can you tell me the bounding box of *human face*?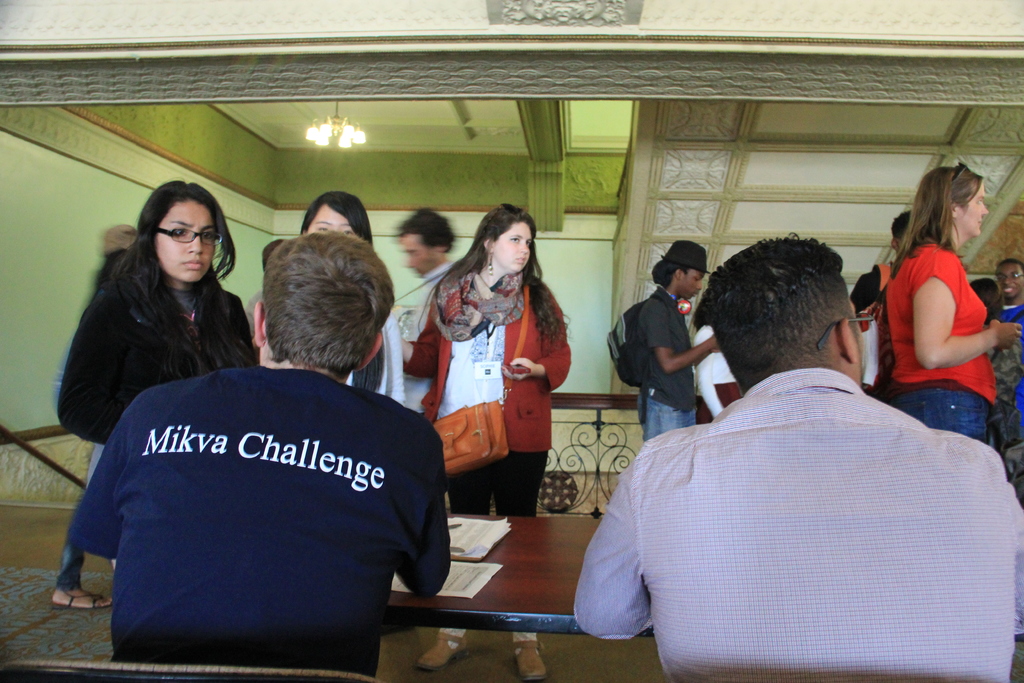
<bbox>303, 213, 354, 240</bbox>.
